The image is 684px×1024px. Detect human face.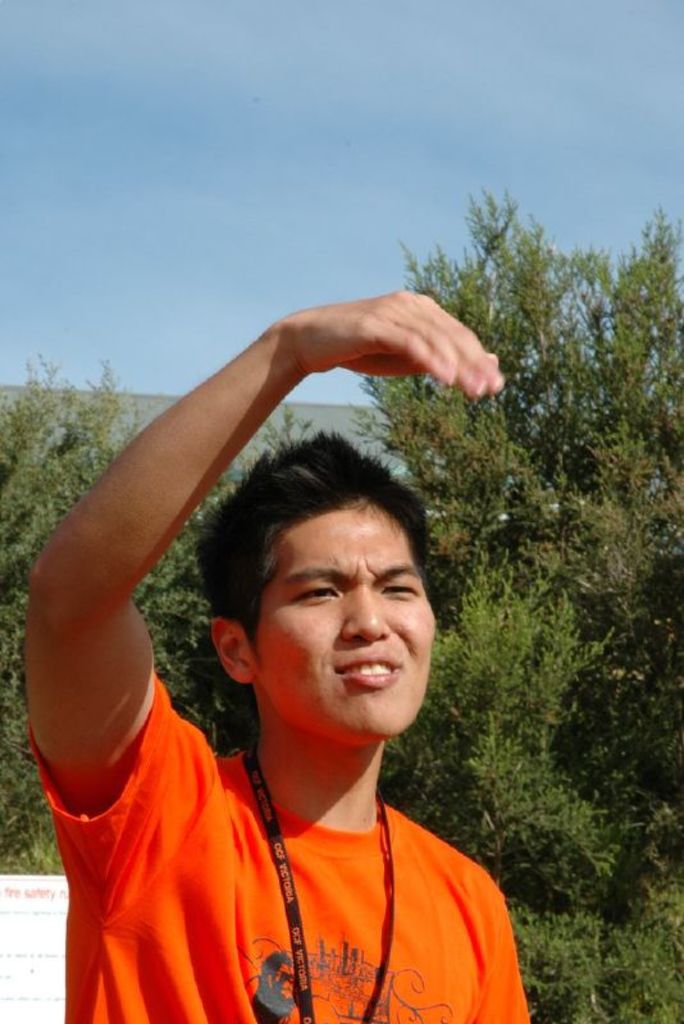
Detection: region(236, 493, 430, 746).
